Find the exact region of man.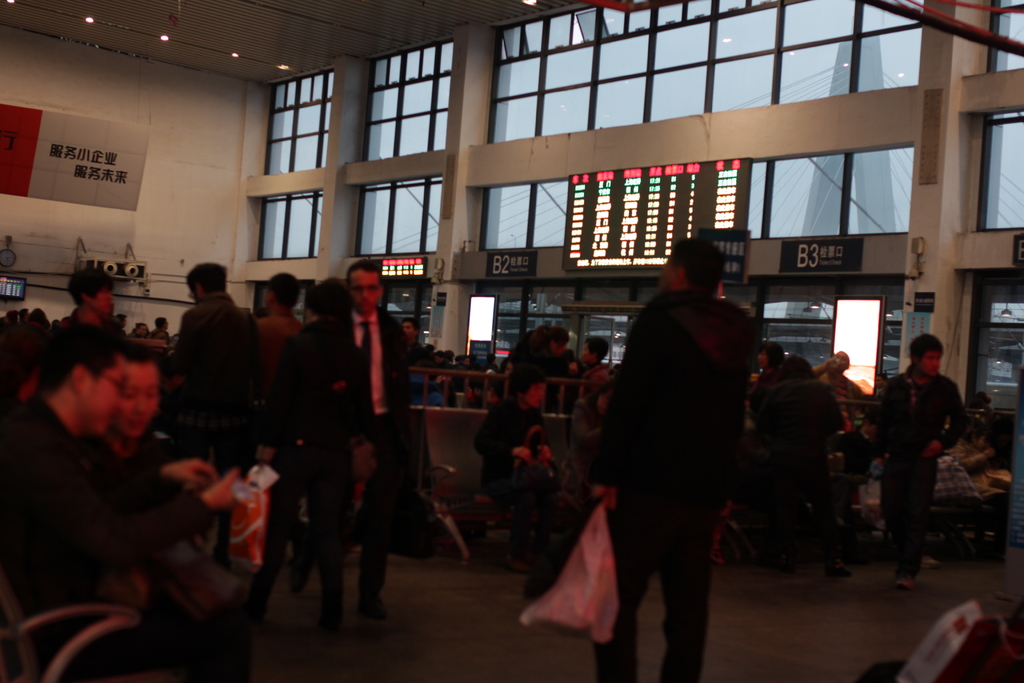
Exact region: l=307, t=260, r=414, b=618.
